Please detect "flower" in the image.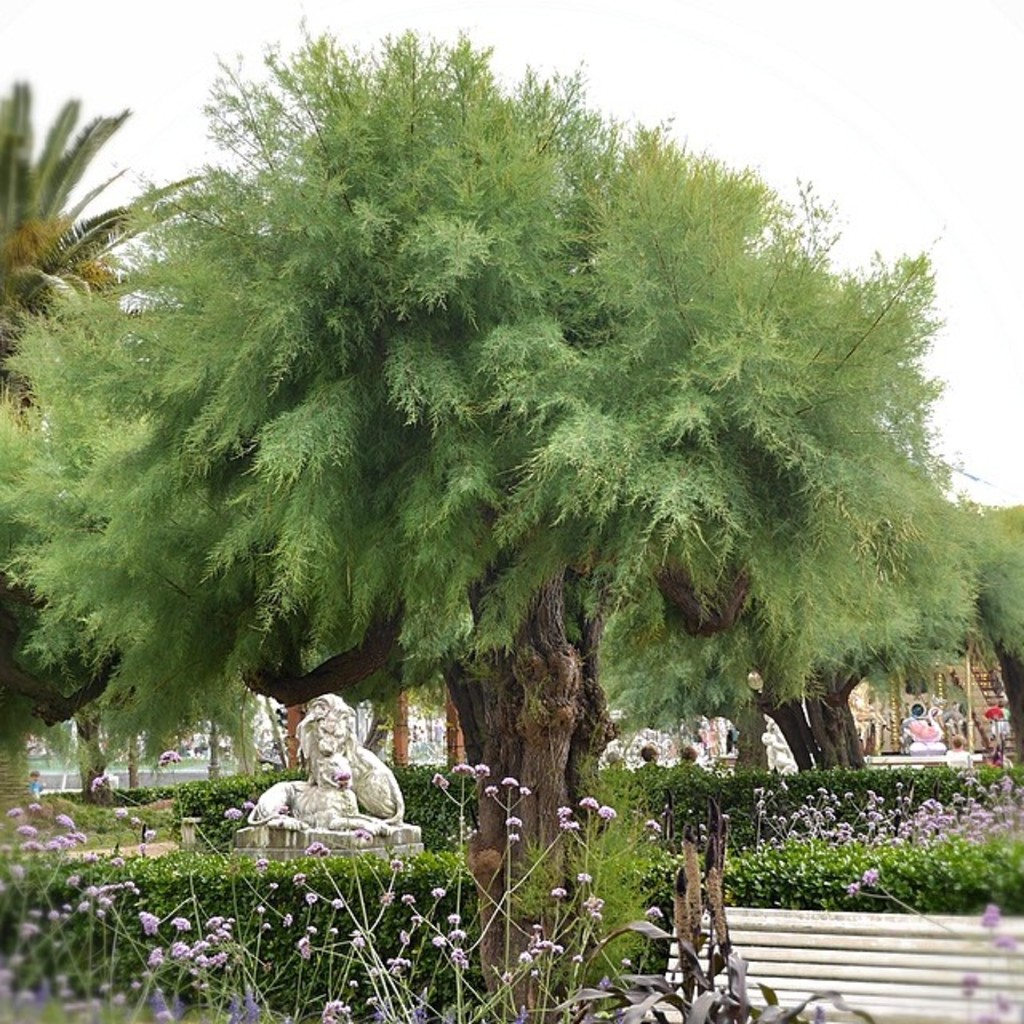
[left=501, top=773, right=520, bottom=787].
